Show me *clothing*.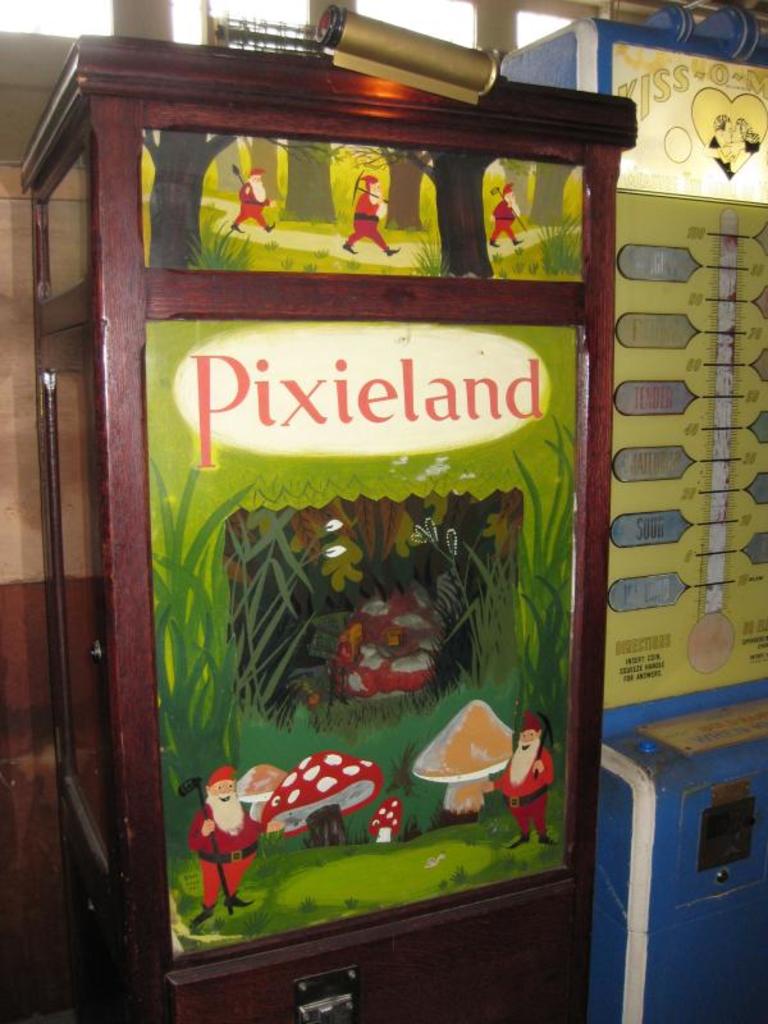
*clothing* is here: rect(191, 800, 259, 910).
